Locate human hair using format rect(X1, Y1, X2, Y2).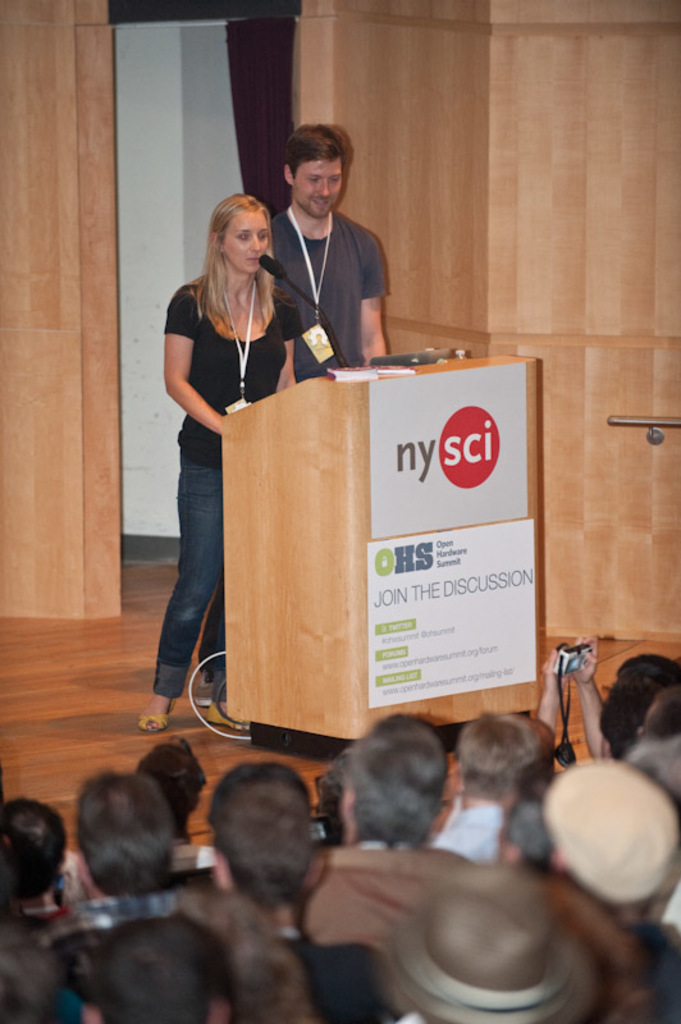
rect(187, 196, 270, 325).
